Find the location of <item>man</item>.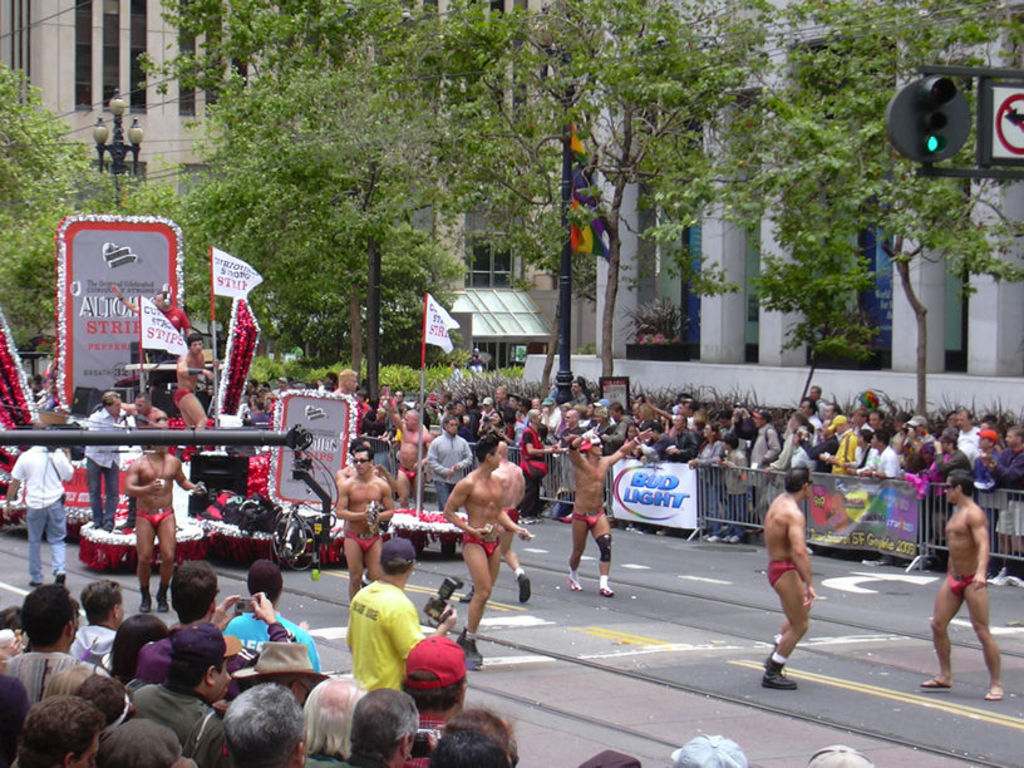
Location: bbox=(434, 443, 523, 660).
